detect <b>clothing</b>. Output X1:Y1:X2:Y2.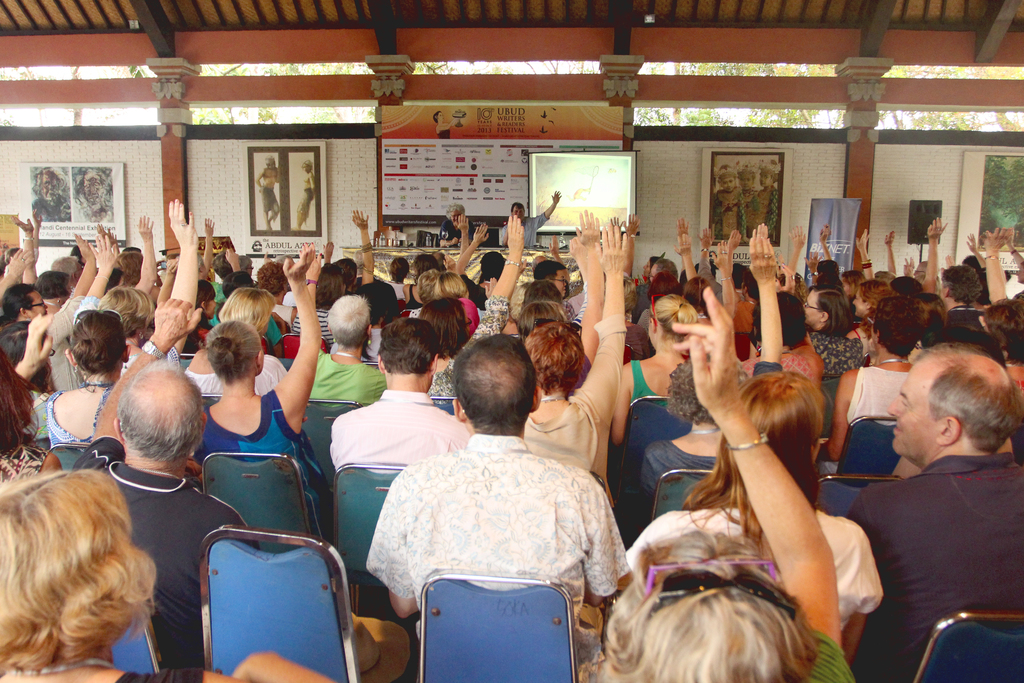
750:187:776:243.
